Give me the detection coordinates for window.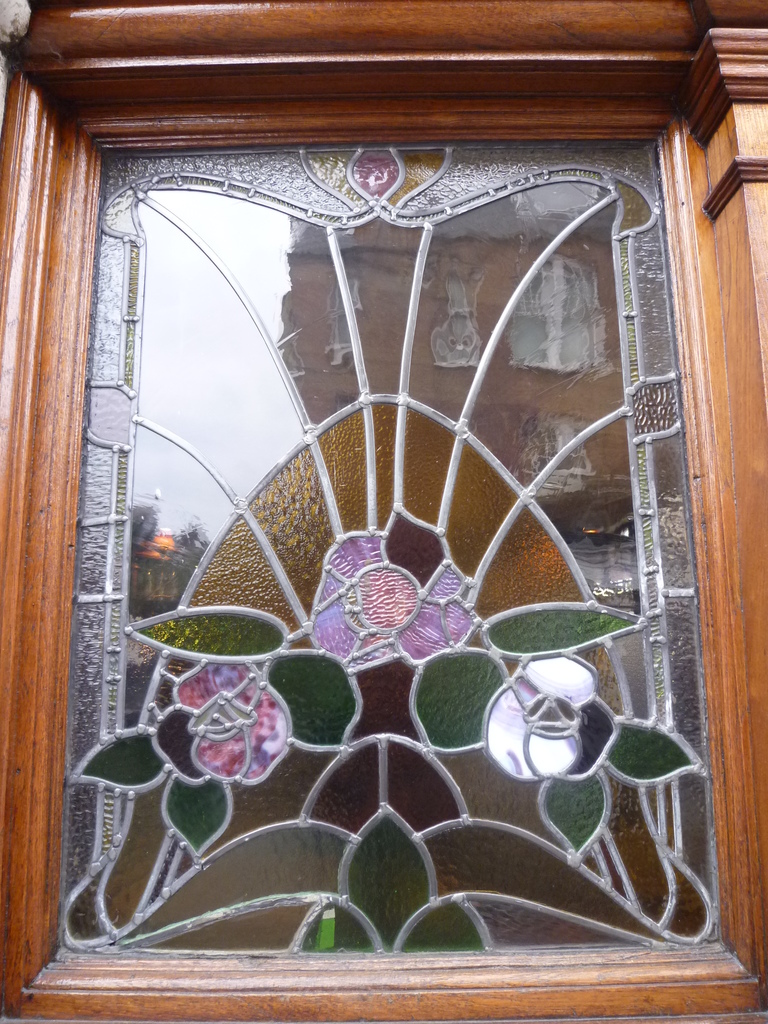
[29, 97, 756, 913].
